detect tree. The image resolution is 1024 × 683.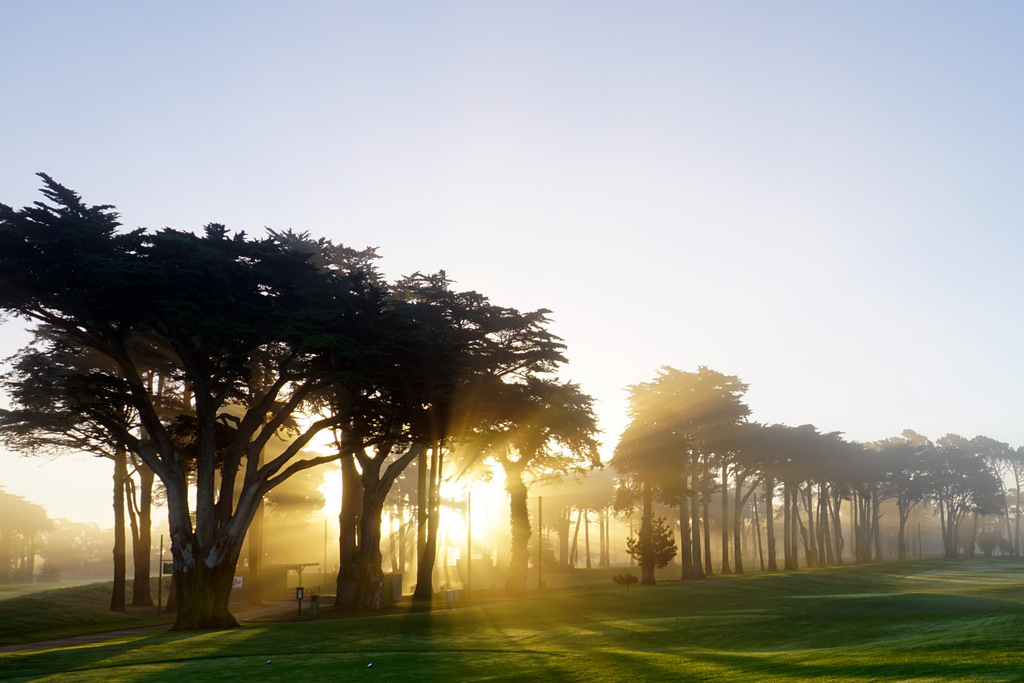
<region>38, 507, 171, 579</region>.
